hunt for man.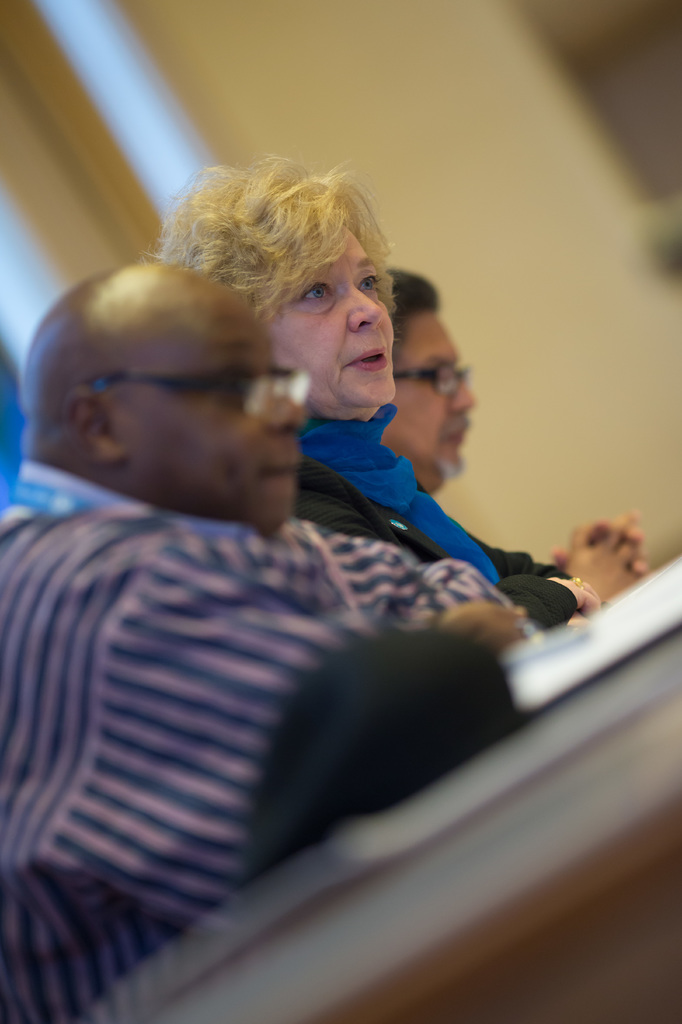
Hunted down at crop(0, 264, 523, 1023).
